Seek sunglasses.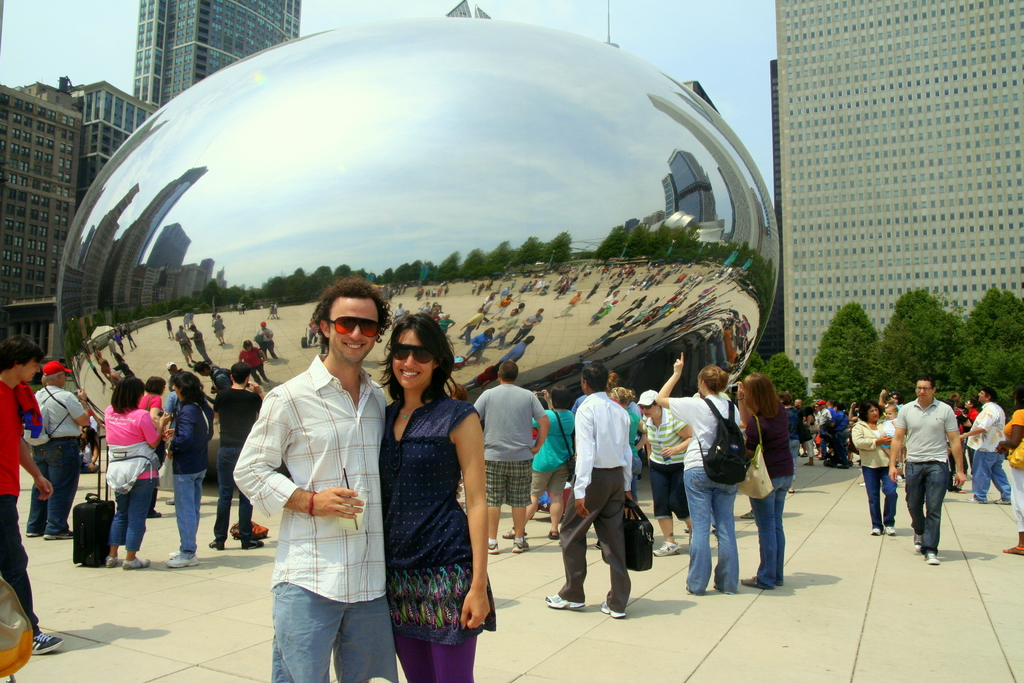
box(327, 315, 379, 337).
